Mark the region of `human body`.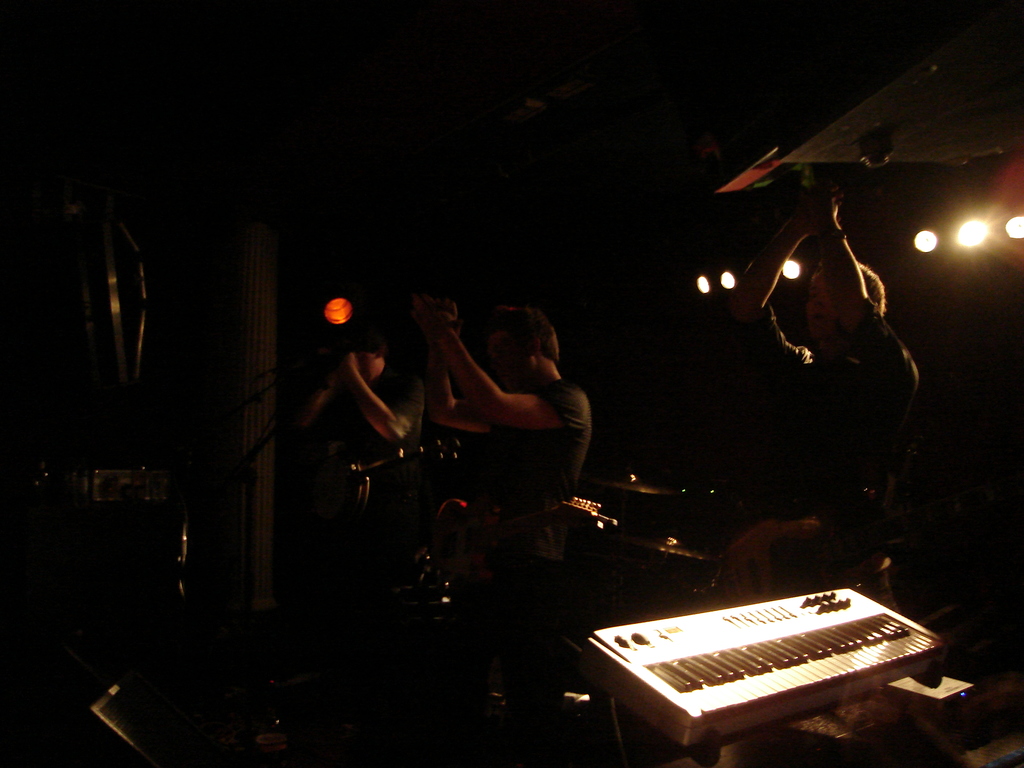
Region: (285, 343, 420, 621).
